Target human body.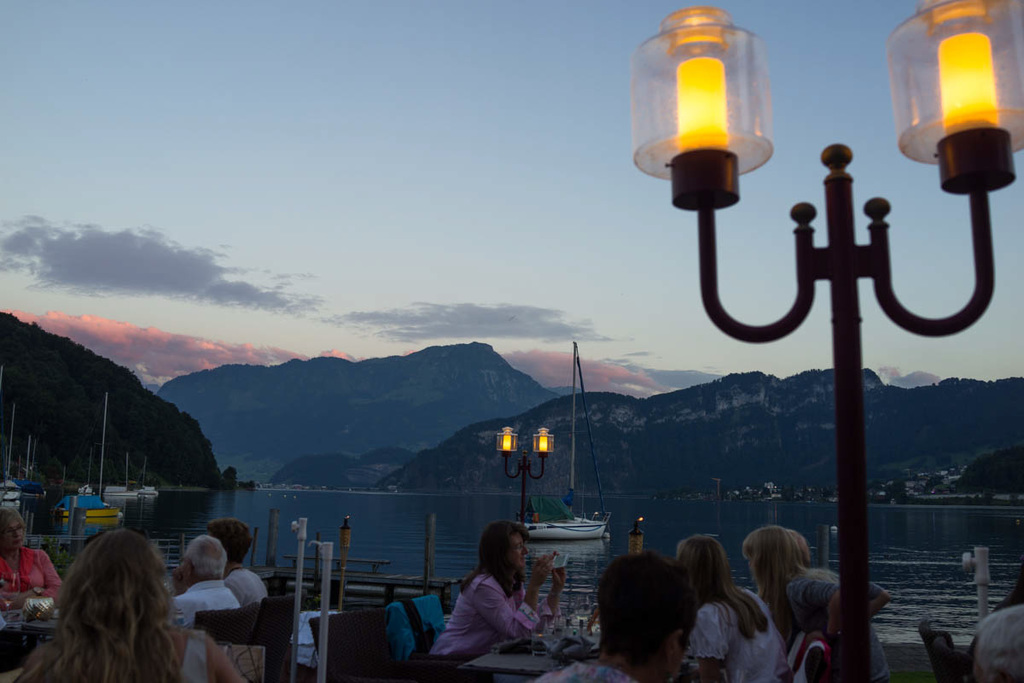
Target region: (left=742, top=525, right=899, bottom=679).
